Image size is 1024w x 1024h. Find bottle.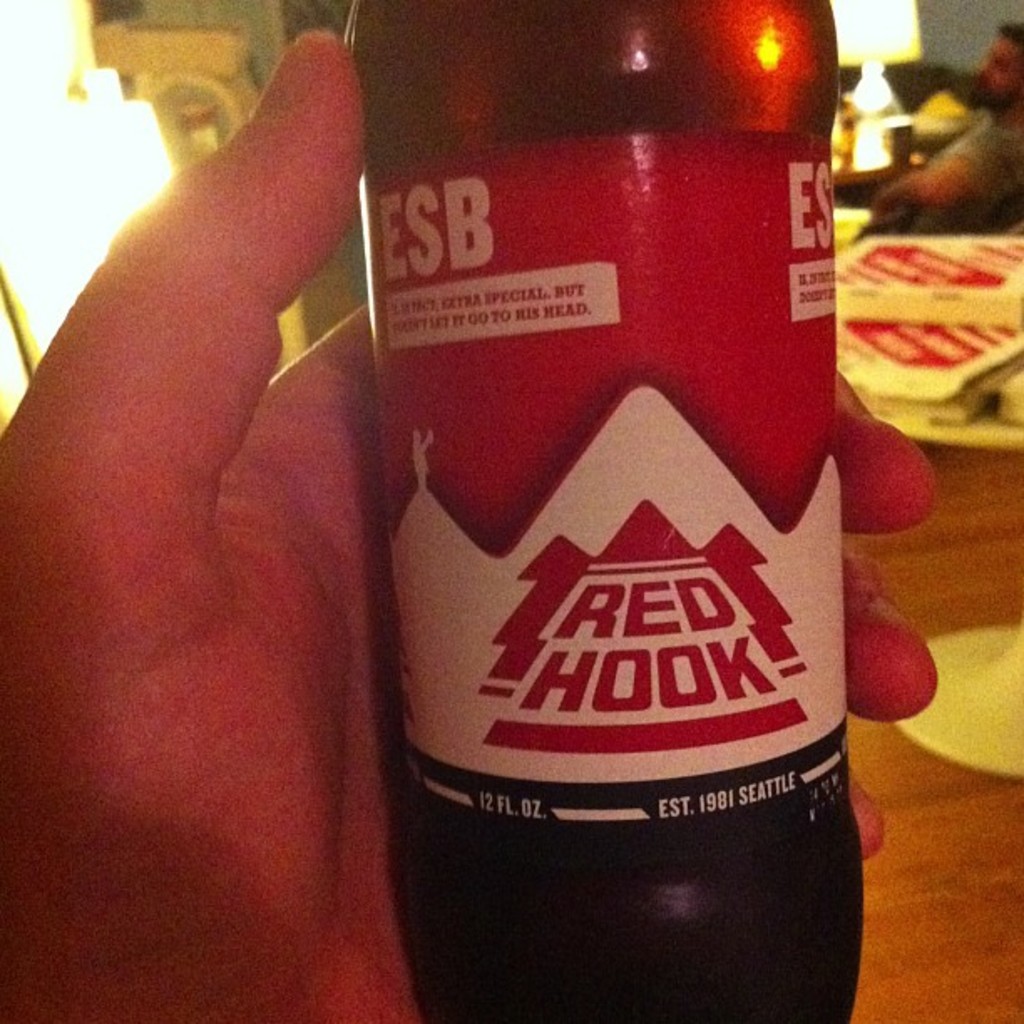
360,0,907,1017.
